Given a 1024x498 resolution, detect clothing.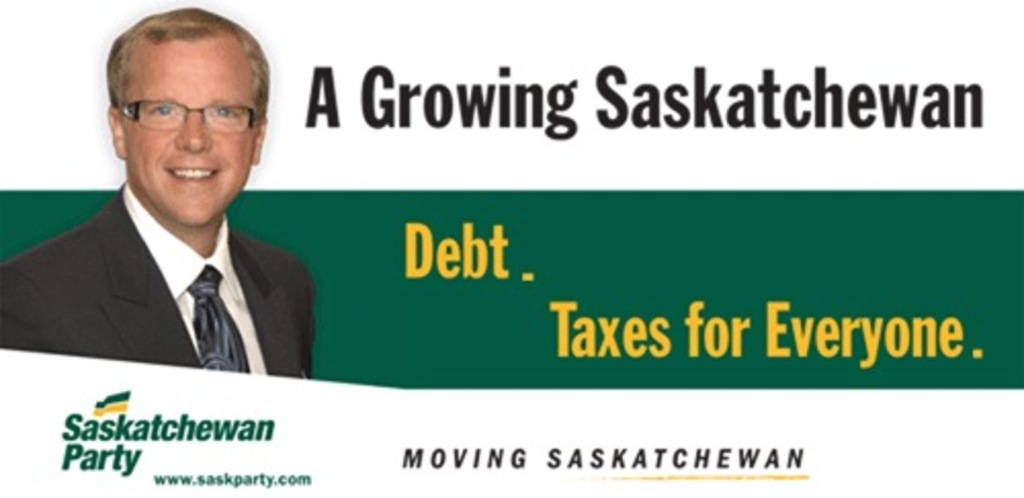
[20, 141, 324, 387].
